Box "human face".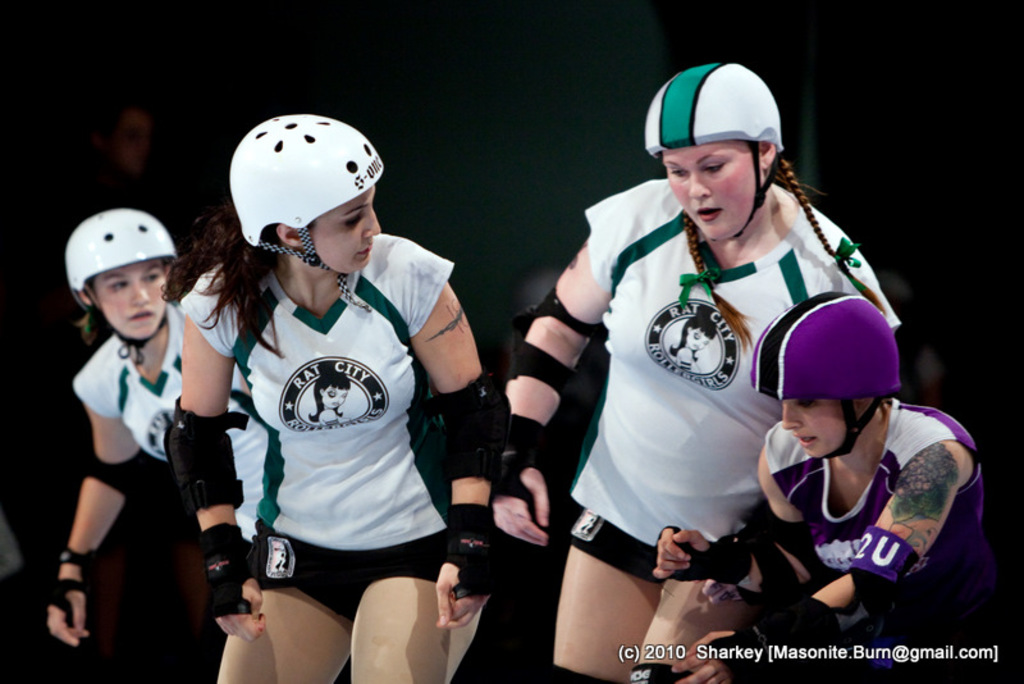
[86,257,169,338].
